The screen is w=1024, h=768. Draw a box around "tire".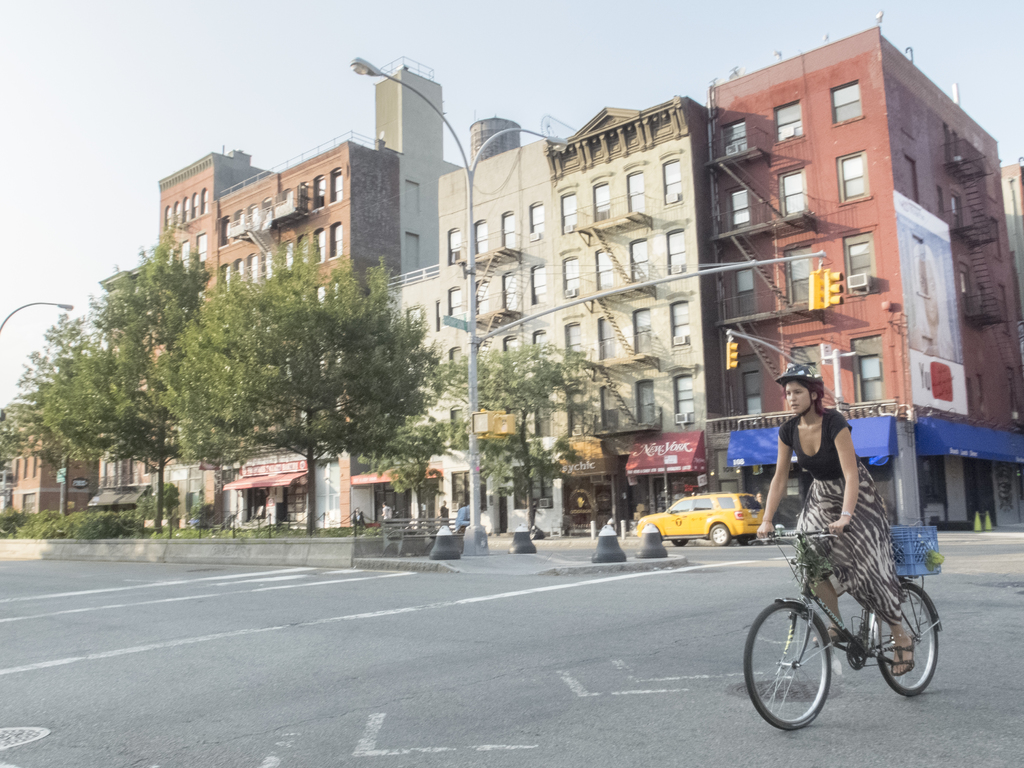
743, 601, 836, 735.
